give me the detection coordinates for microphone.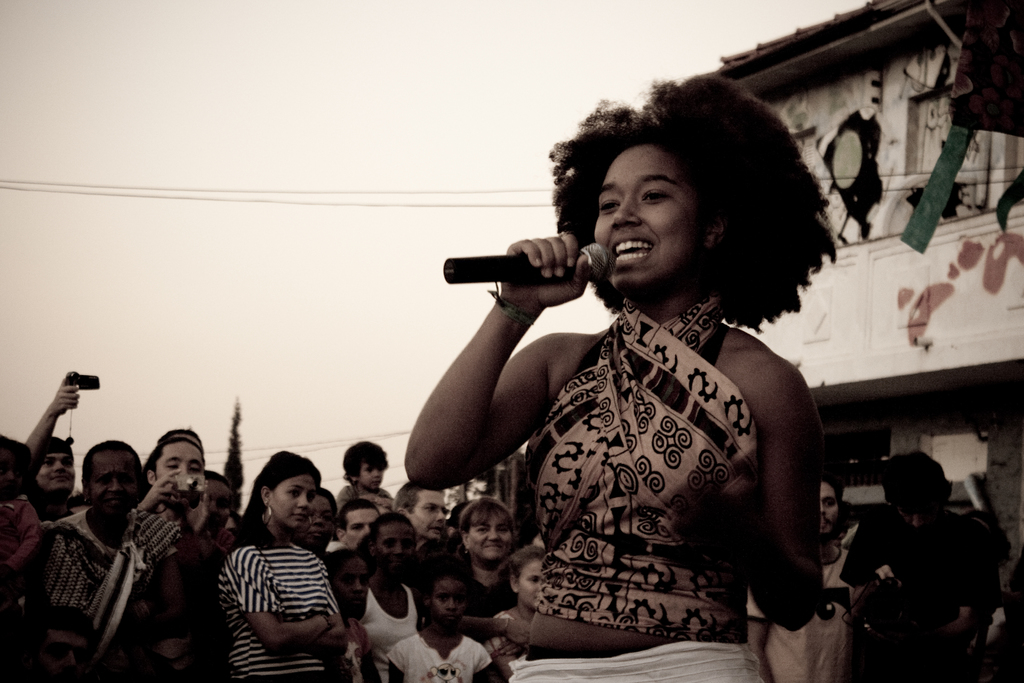
x1=439 y1=238 x2=616 y2=285.
